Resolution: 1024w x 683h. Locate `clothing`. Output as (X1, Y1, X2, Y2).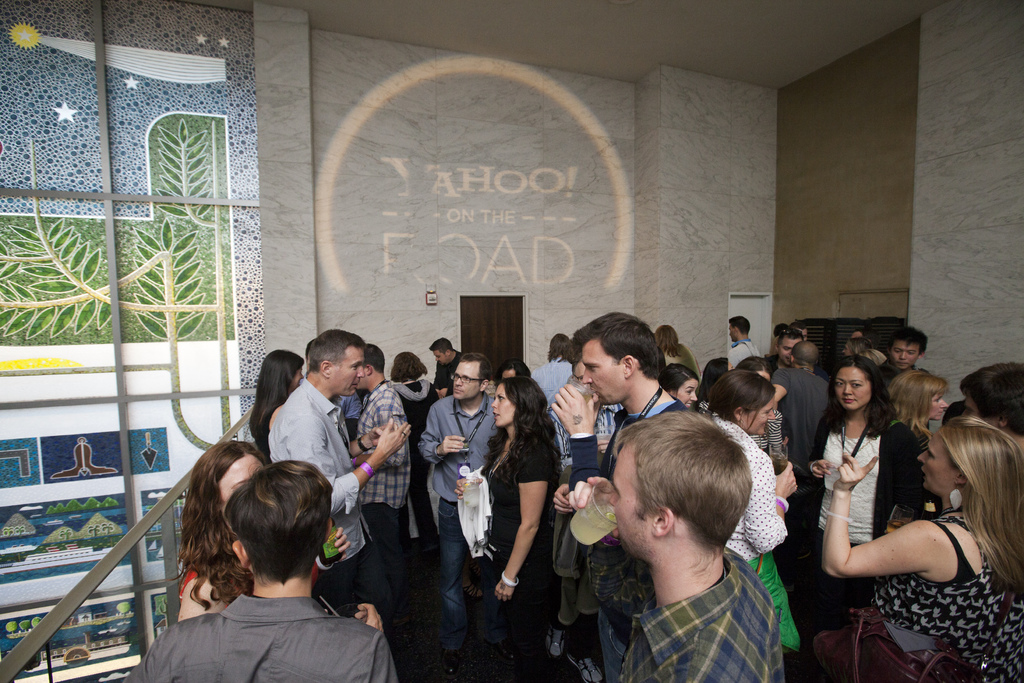
(614, 546, 786, 682).
